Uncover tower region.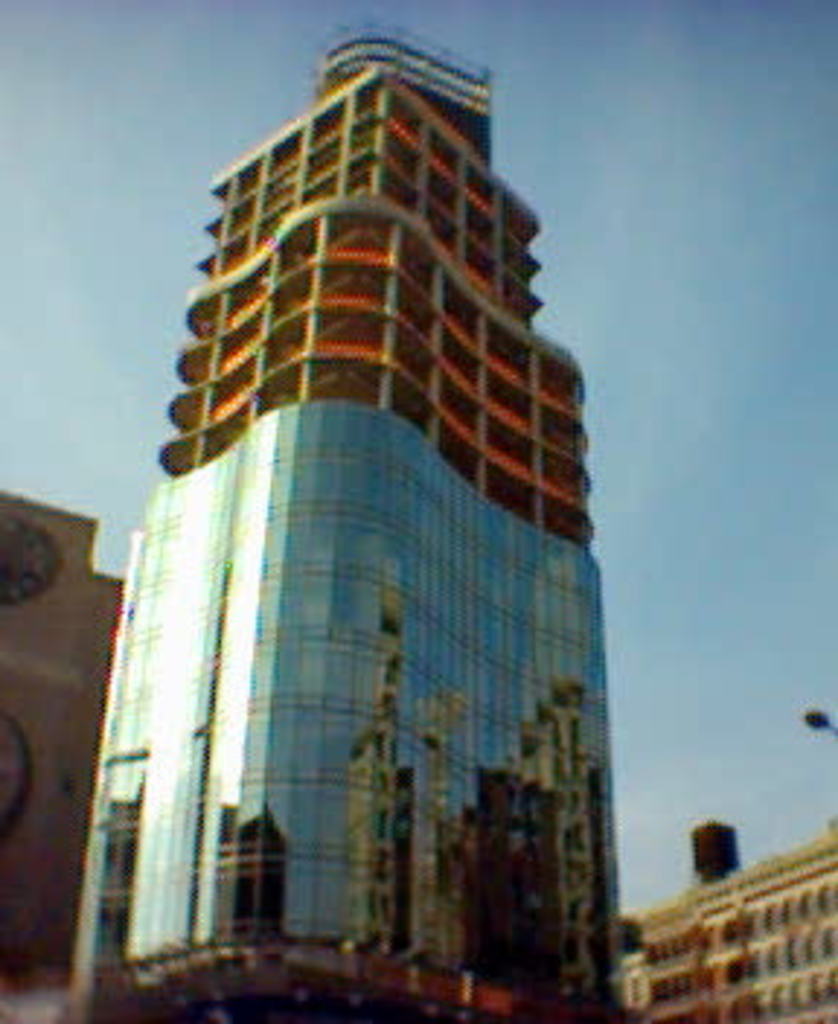
Uncovered: 70:23:626:1021.
